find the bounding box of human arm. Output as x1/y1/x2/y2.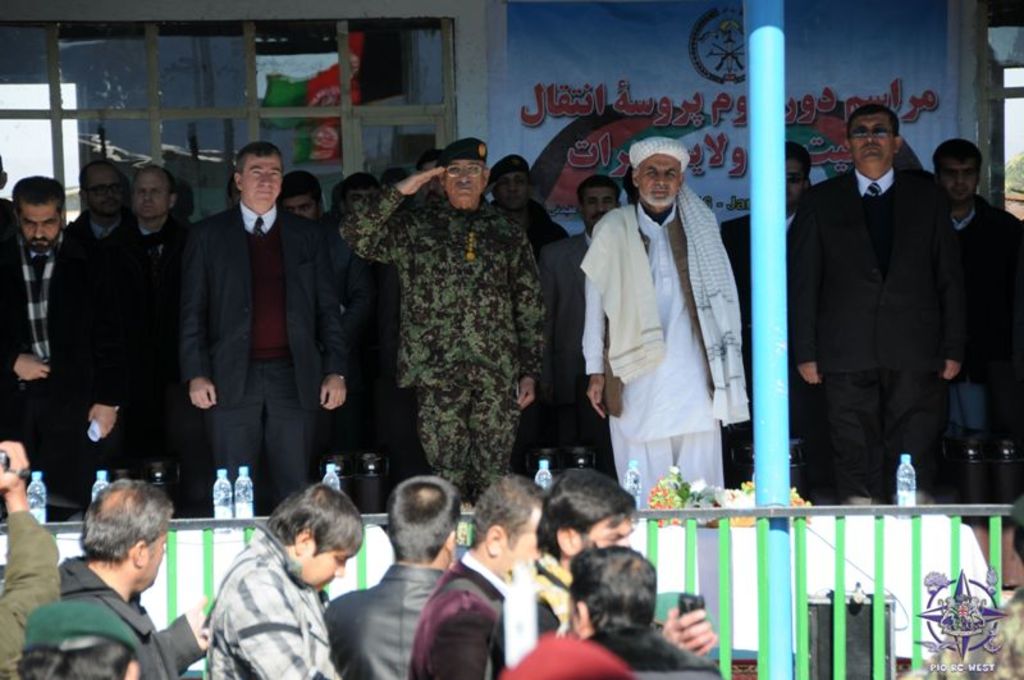
79/380/123/444.
